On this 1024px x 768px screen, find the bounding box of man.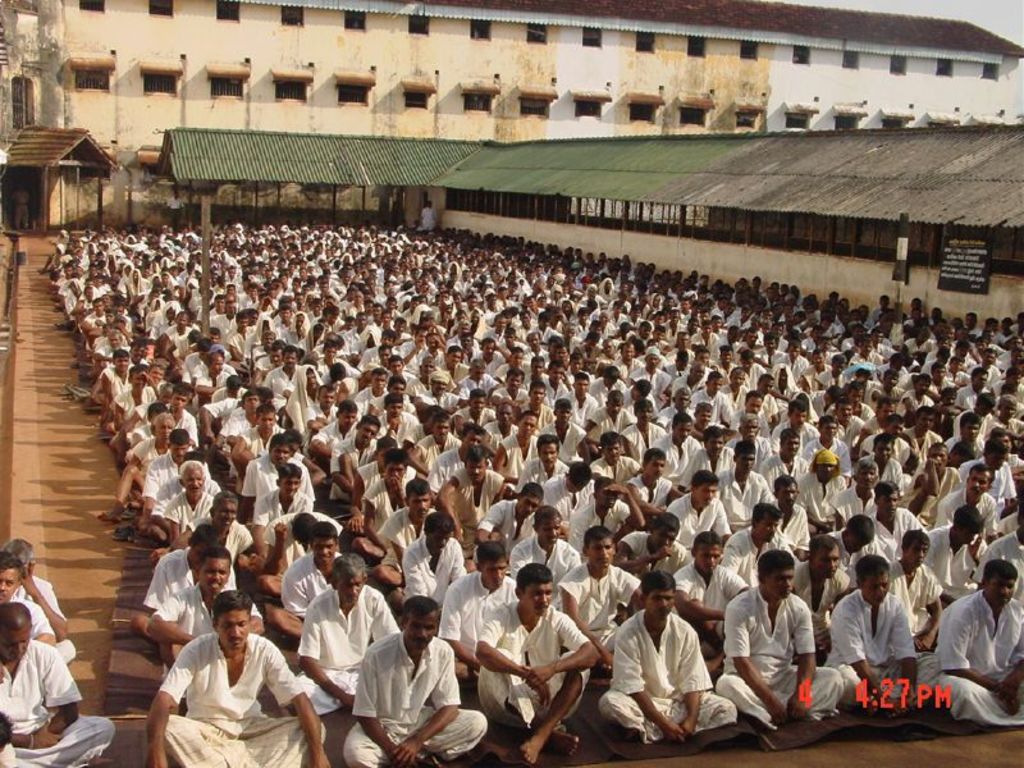
Bounding box: bbox=(790, 531, 852, 666).
